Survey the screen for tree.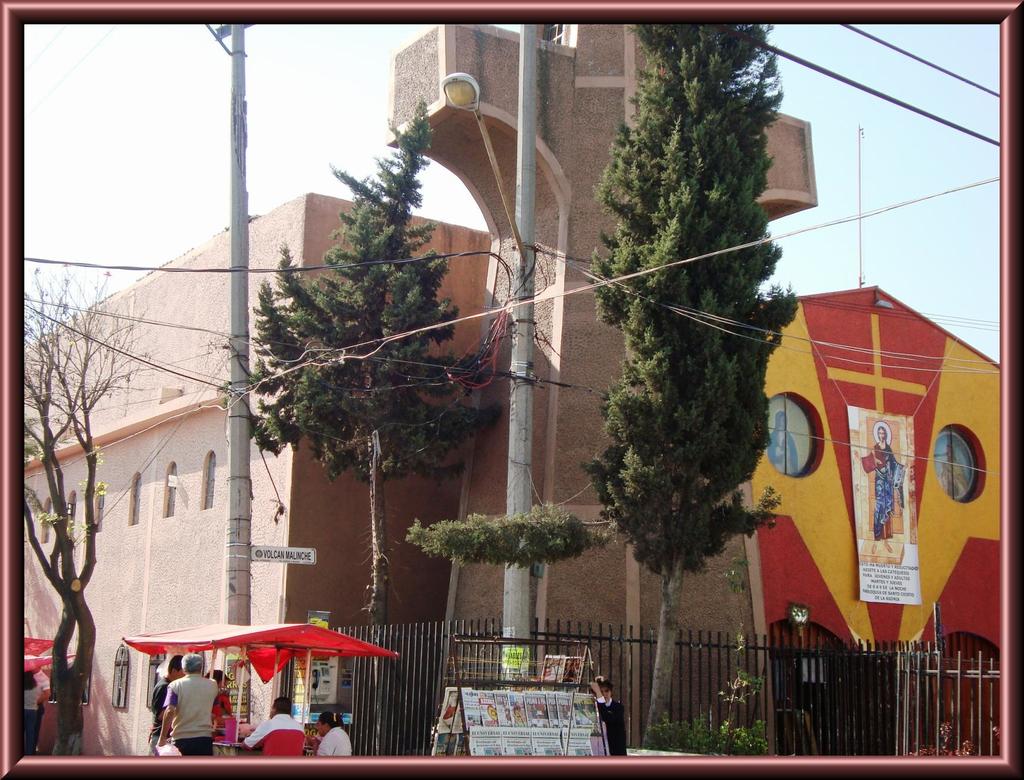
Survey found: detection(403, 1, 794, 765).
